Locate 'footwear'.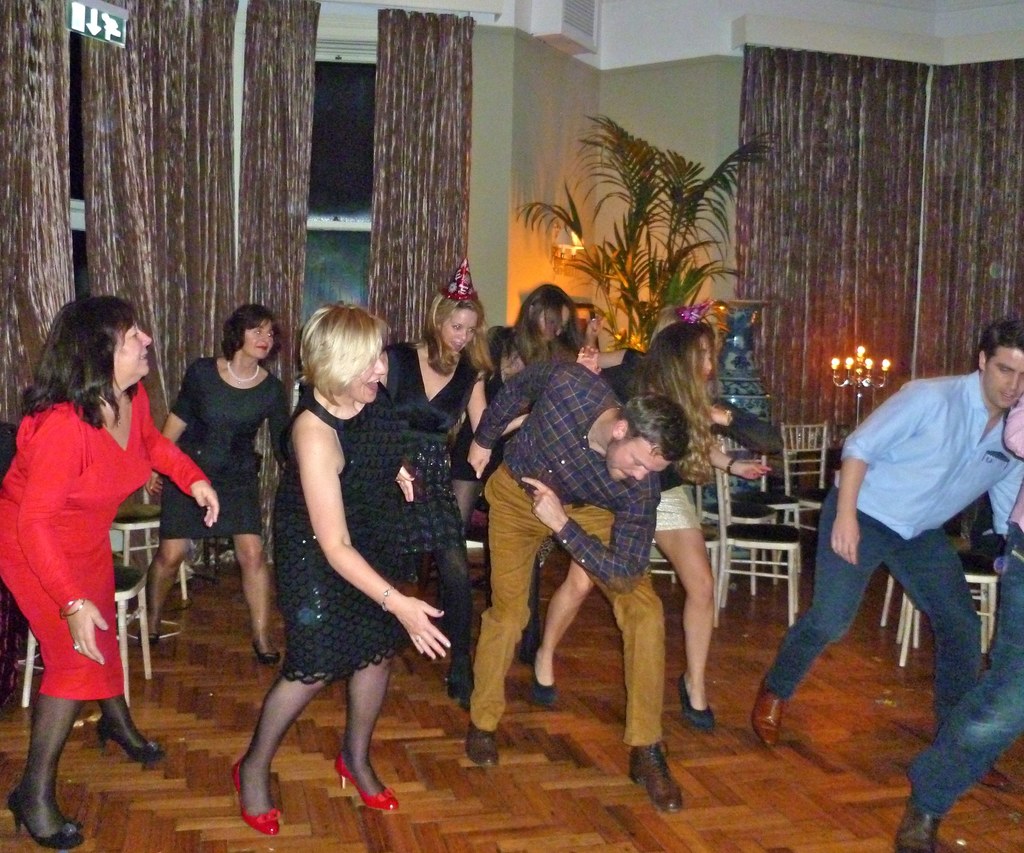
Bounding box: [left=231, top=761, right=284, bottom=838].
